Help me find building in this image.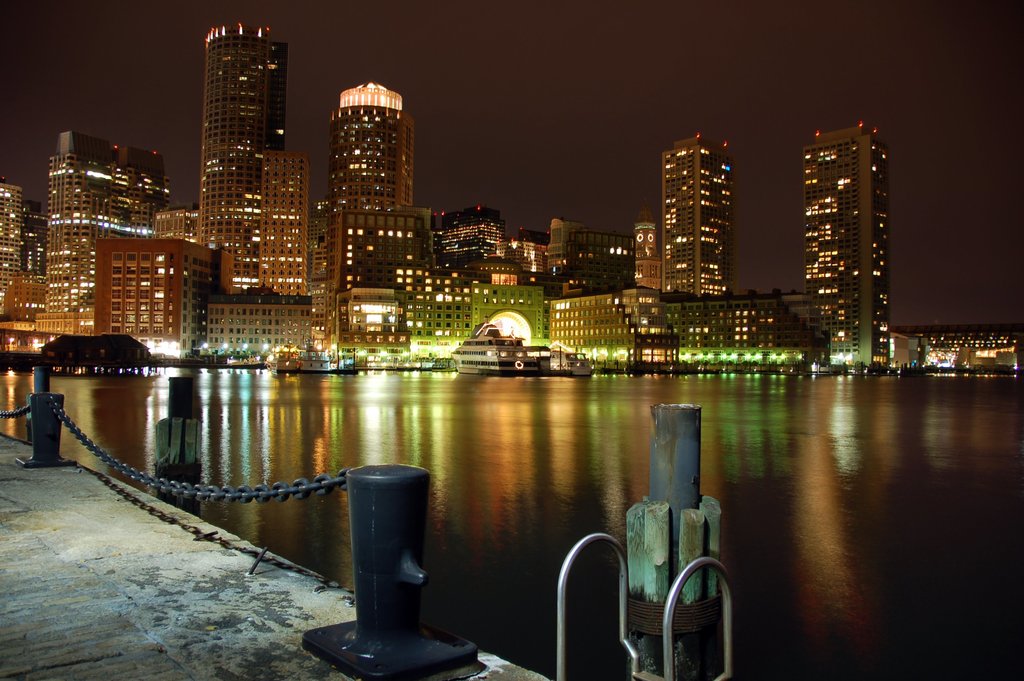
Found it: bbox(260, 152, 308, 296).
